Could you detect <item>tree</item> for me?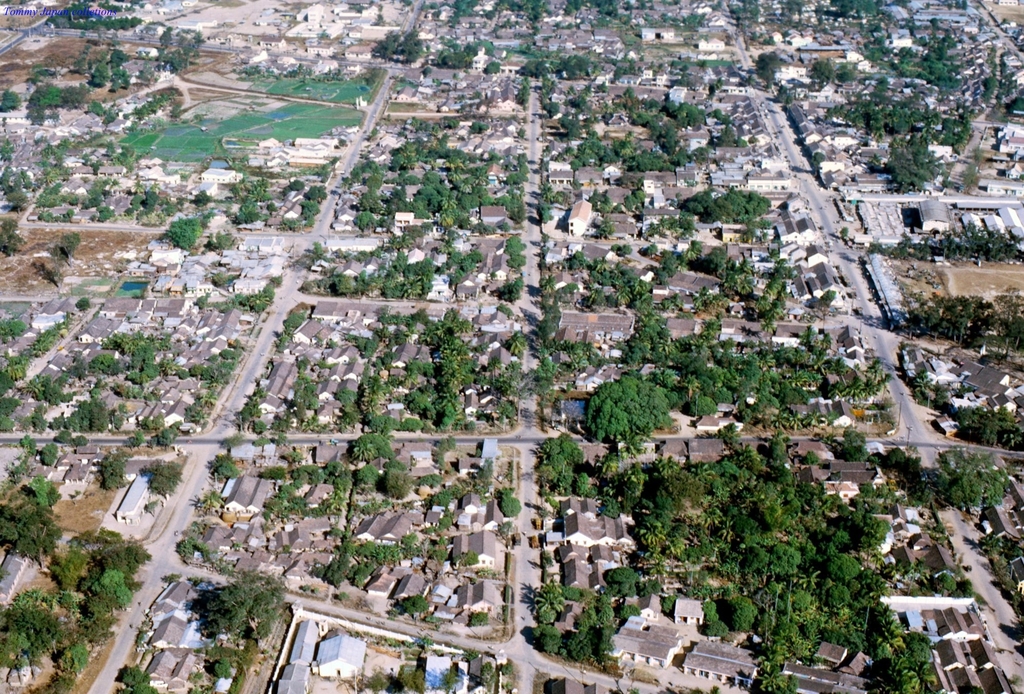
Detection result: x1=504 y1=326 x2=531 y2=357.
